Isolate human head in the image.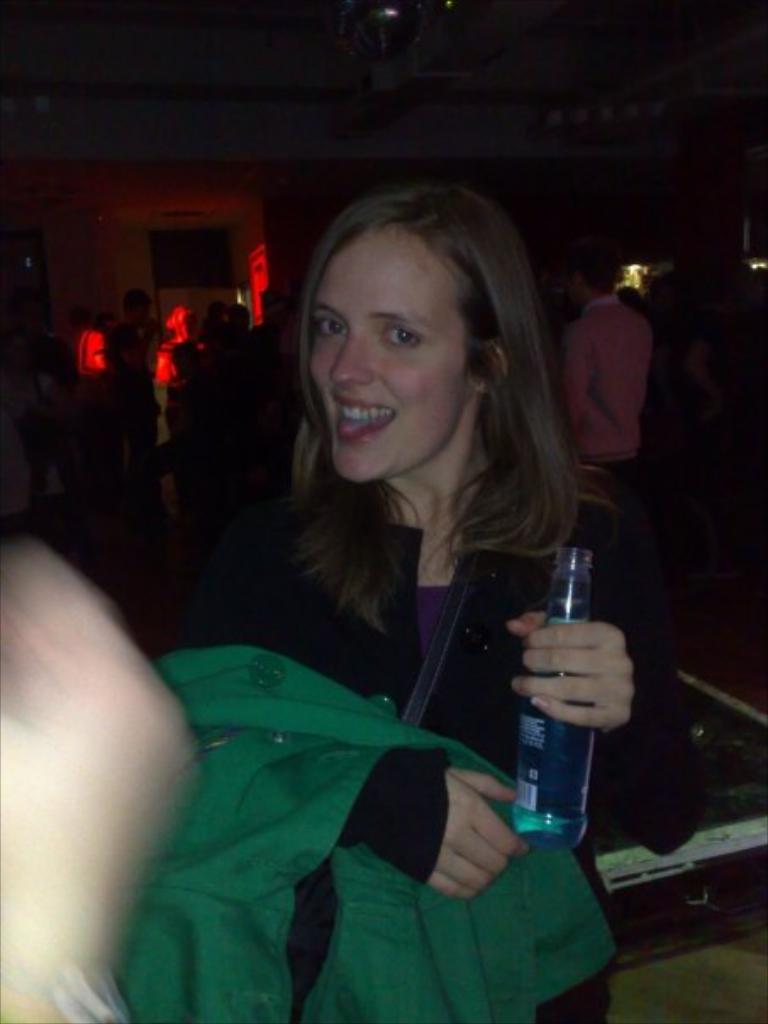
Isolated region: [x1=207, y1=297, x2=224, y2=324].
